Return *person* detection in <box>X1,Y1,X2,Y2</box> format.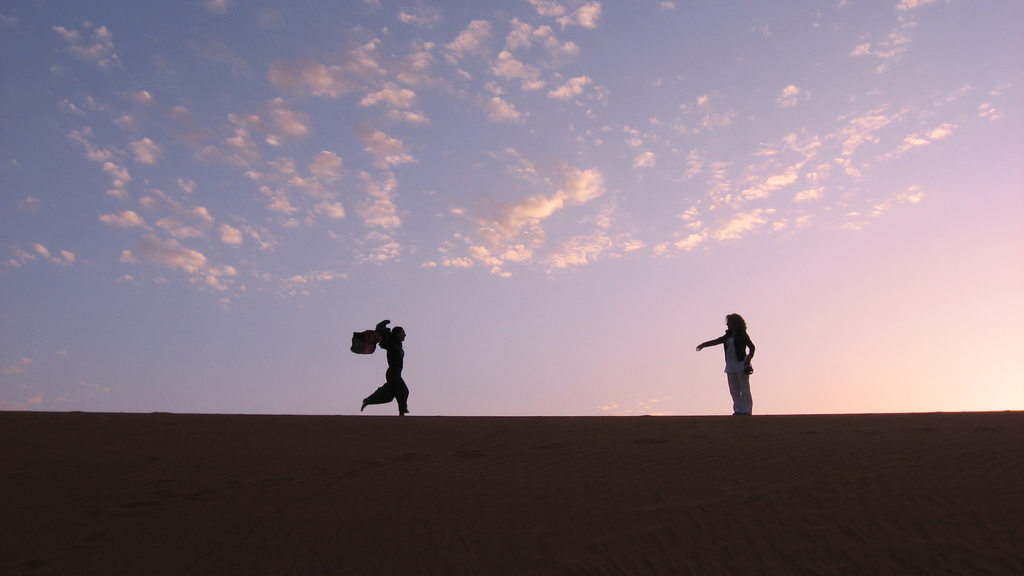
<box>362,319,409,416</box>.
